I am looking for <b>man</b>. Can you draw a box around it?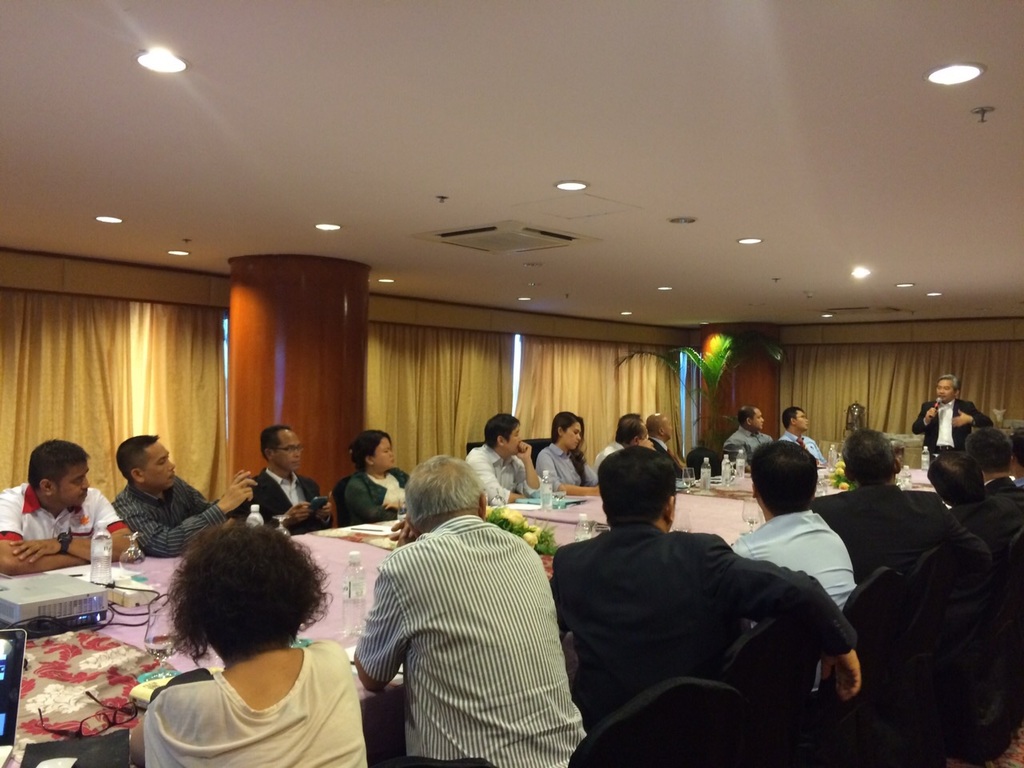
Sure, the bounding box is x1=353, y1=452, x2=589, y2=767.
